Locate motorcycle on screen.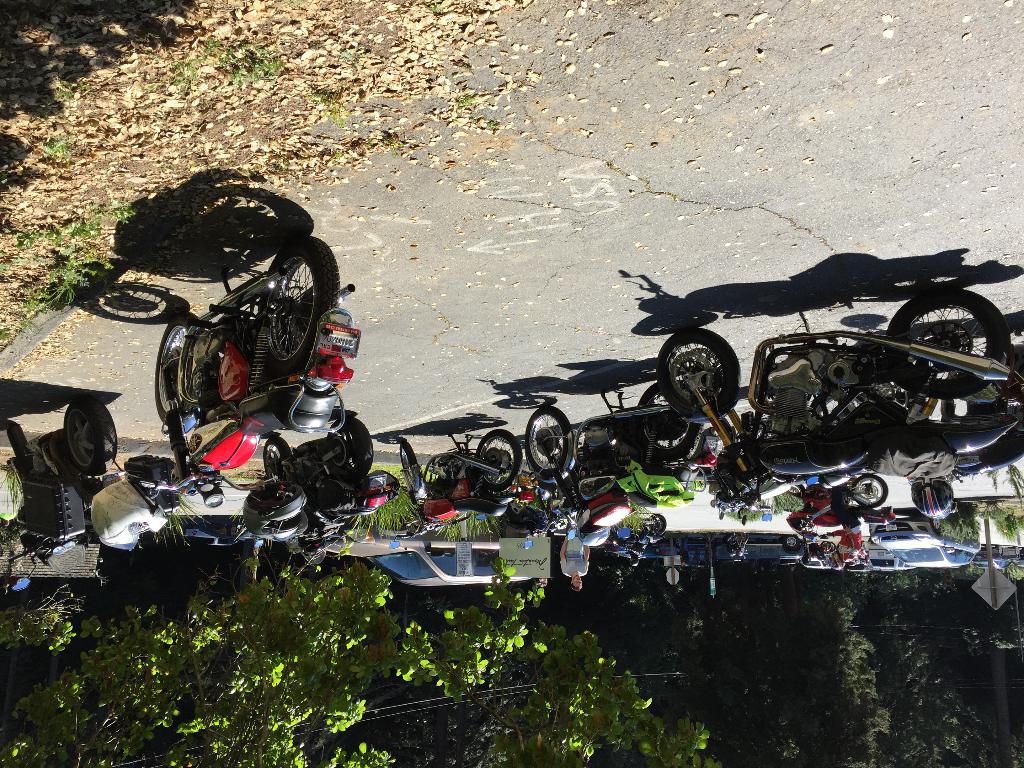
On screen at box(125, 238, 362, 508).
